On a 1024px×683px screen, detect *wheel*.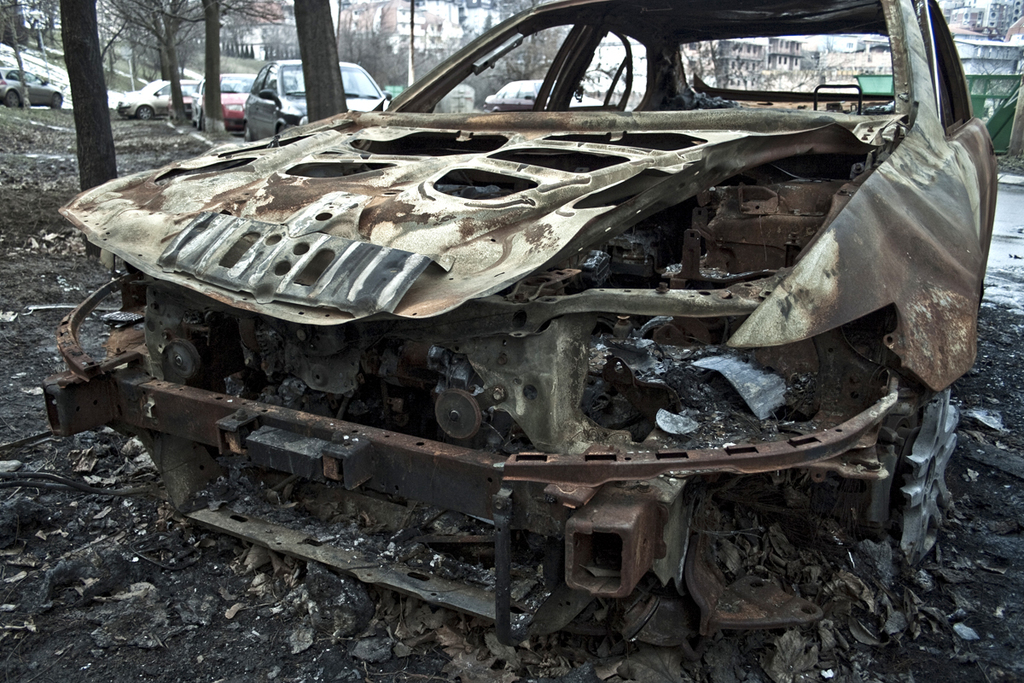
l=137, t=104, r=152, b=120.
